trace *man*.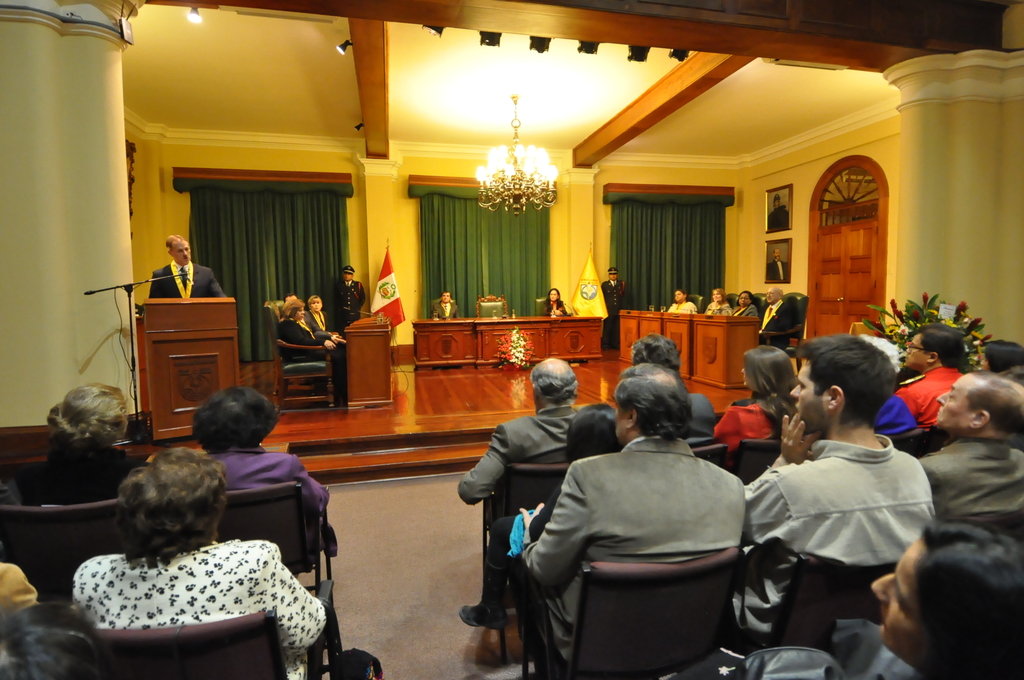
Traced to <box>508,364,769,667</box>.
